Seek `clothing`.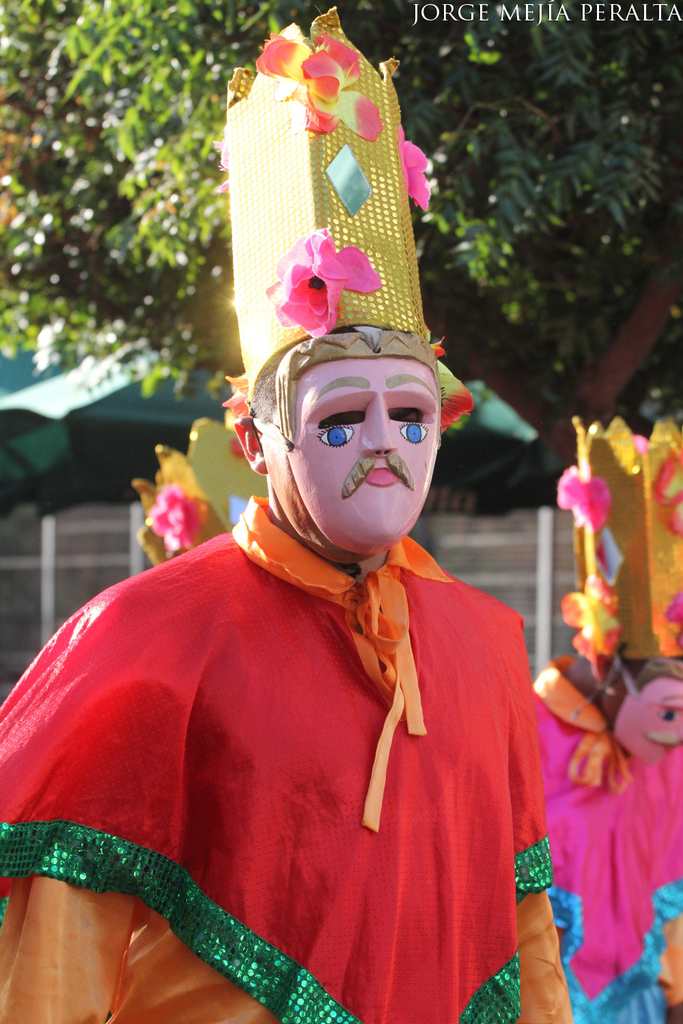
l=542, t=663, r=682, b=1013.
